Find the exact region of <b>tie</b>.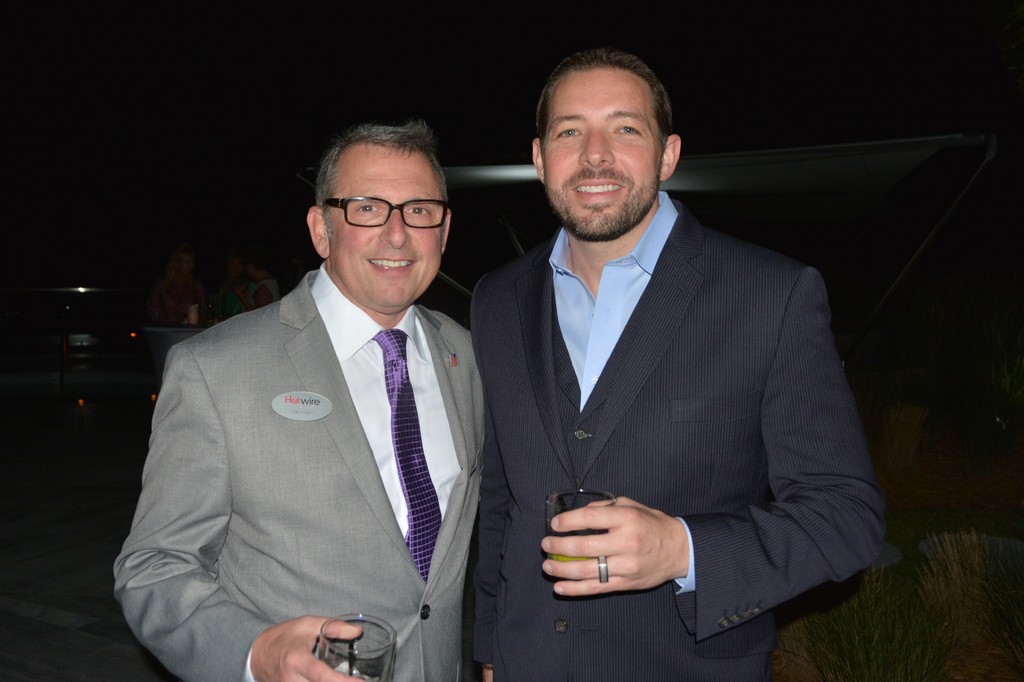
Exact region: crop(369, 322, 444, 586).
